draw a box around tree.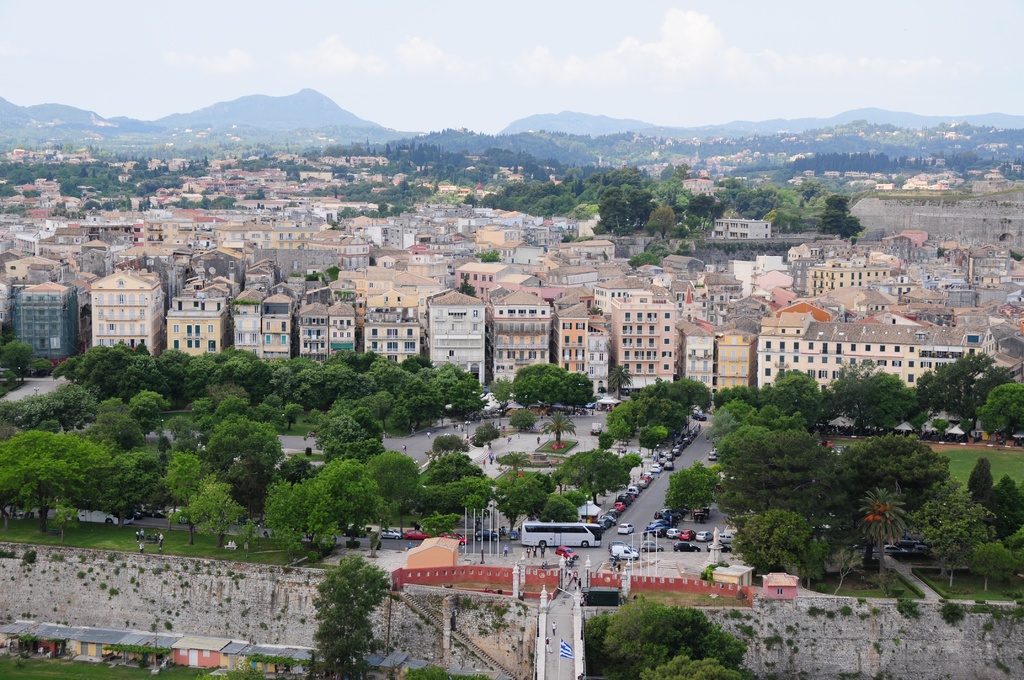
859 489 906 579.
